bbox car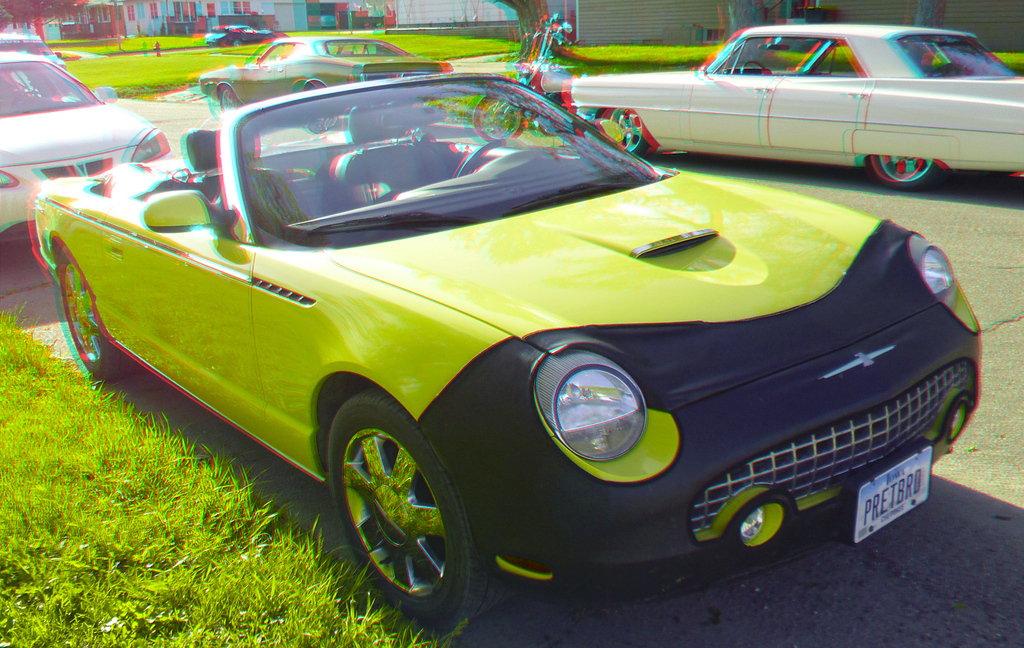
198,36,454,113
